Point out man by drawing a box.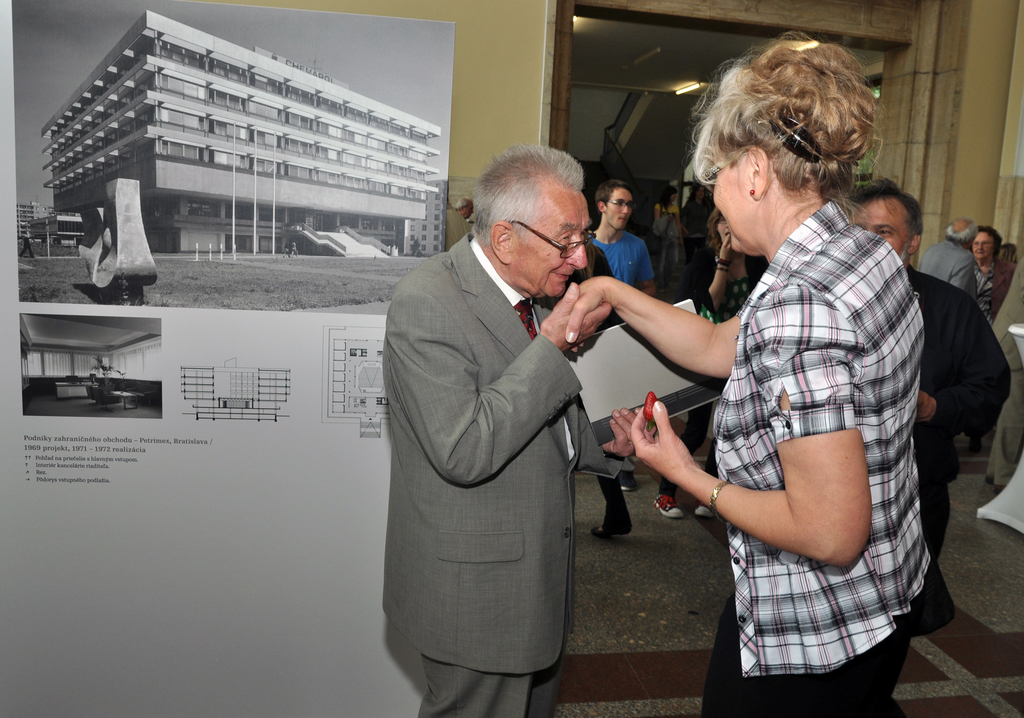
detection(590, 180, 659, 486).
